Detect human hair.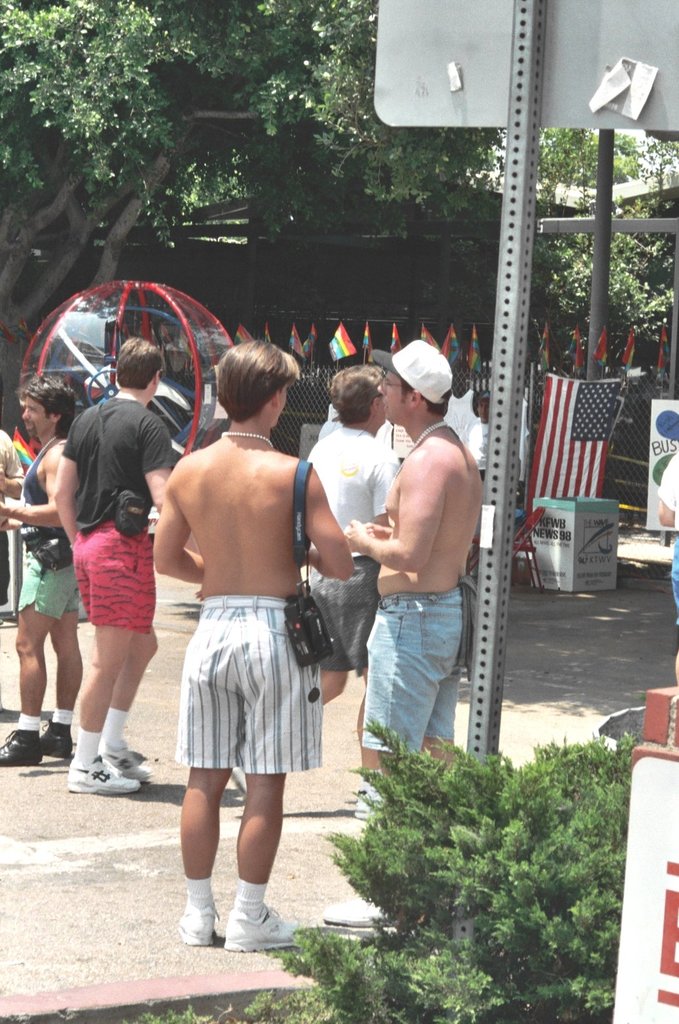
Detected at 403:378:447:417.
